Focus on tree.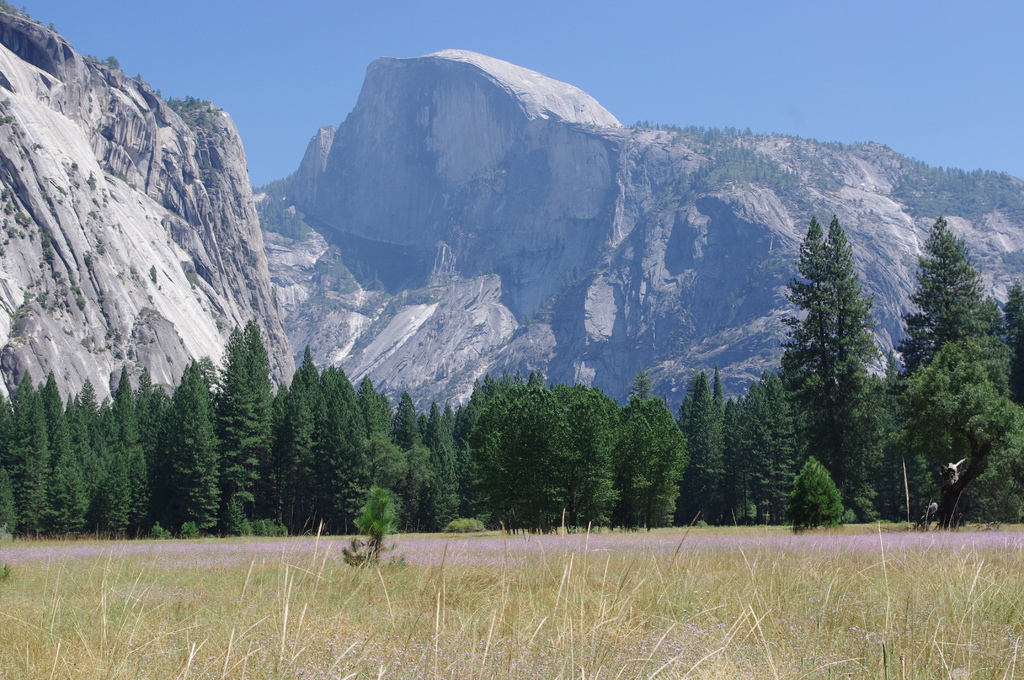
Focused at box=[388, 389, 454, 528].
